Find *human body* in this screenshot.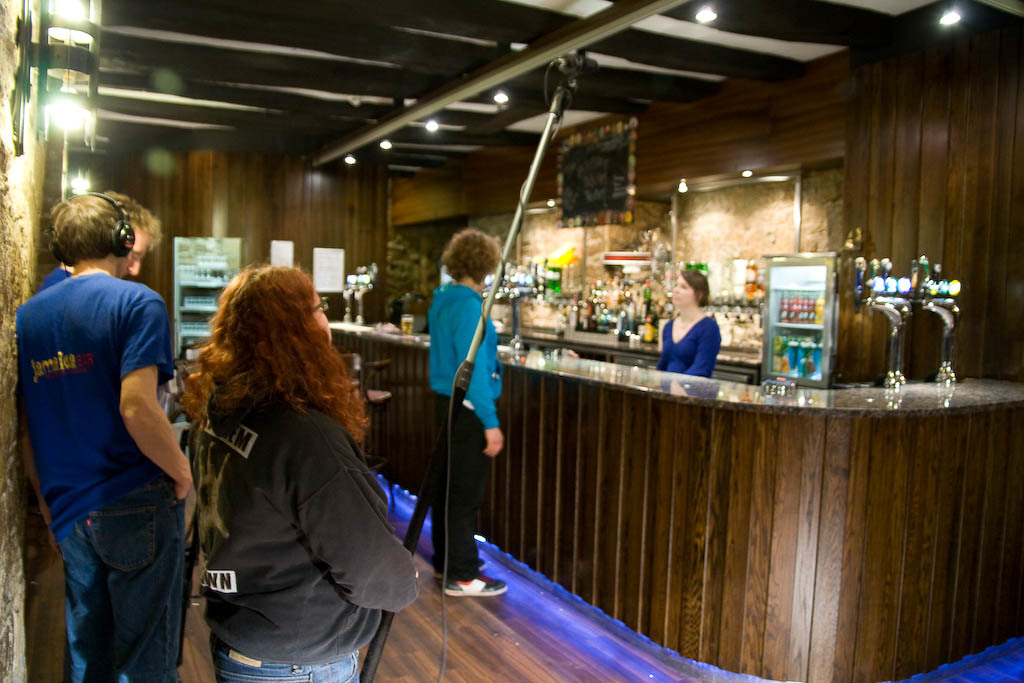
The bounding box for *human body* is 659,268,717,373.
